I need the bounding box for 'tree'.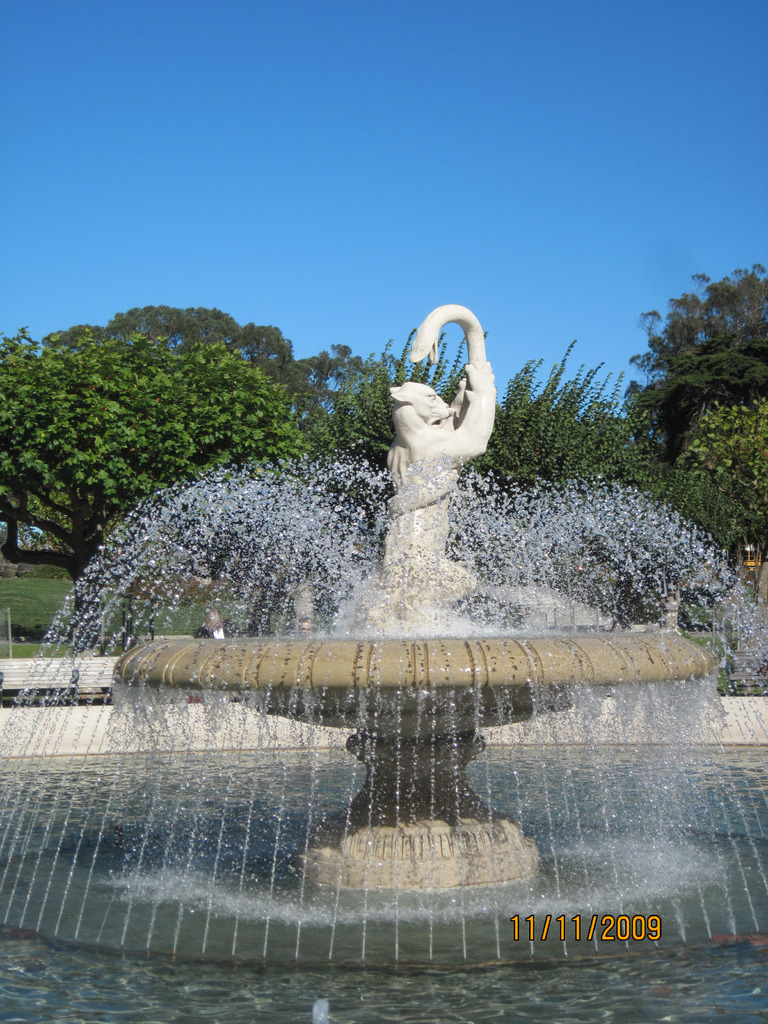
Here it is: <bbox>8, 262, 335, 602</bbox>.
